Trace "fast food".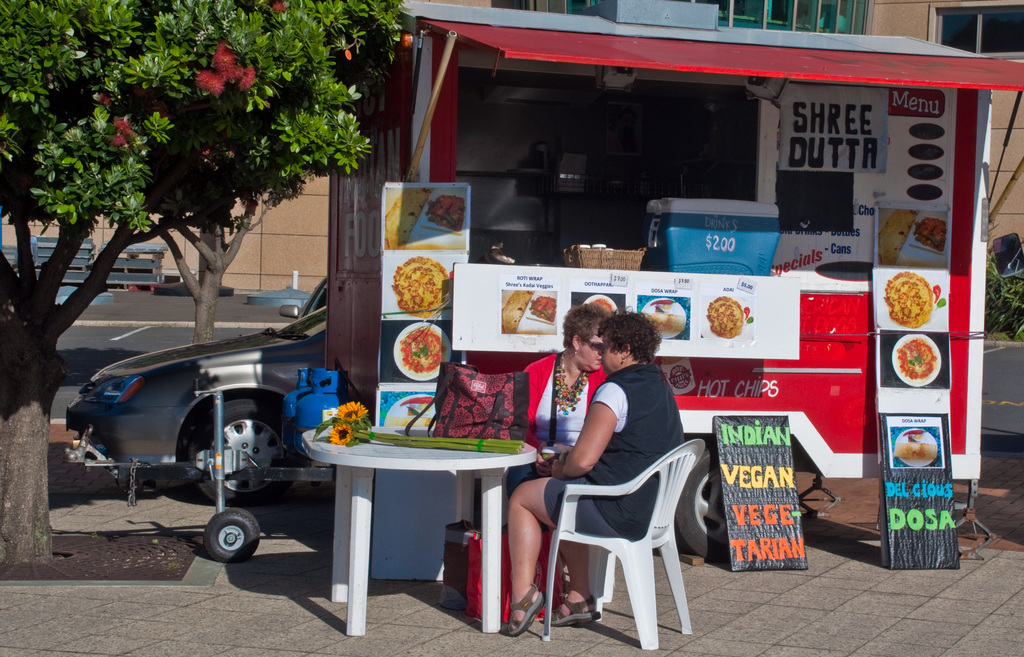
Traced to bbox=[883, 212, 918, 262].
